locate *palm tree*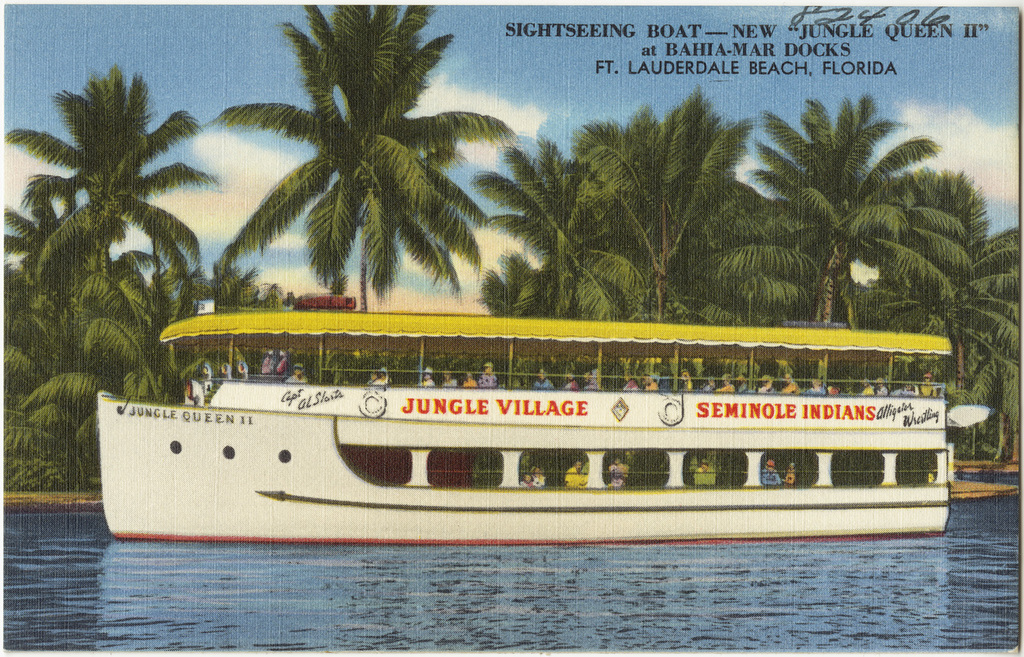
<box>722,98,926,276</box>
